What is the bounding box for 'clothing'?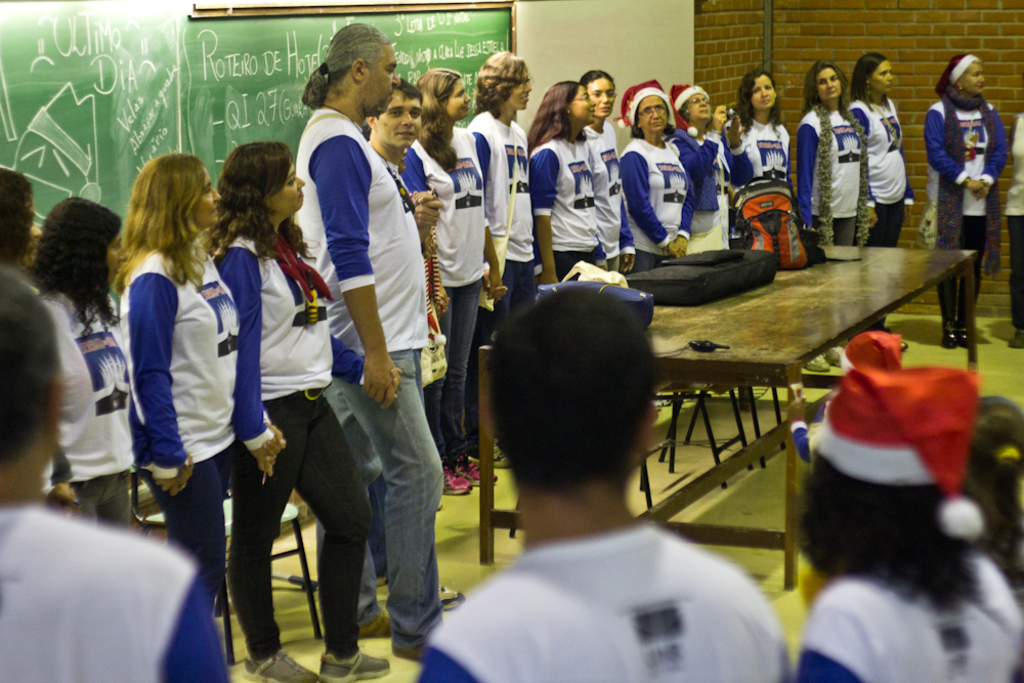
{"x1": 406, "y1": 125, "x2": 496, "y2": 285}.
